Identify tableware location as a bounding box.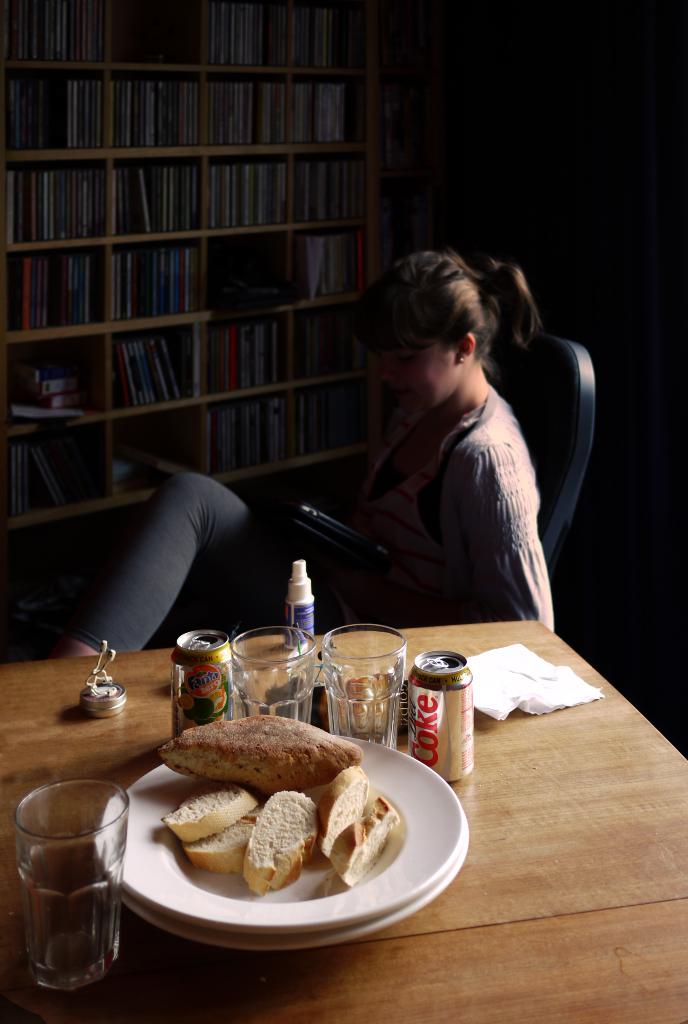
bbox=[320, 620, 411, 750].
